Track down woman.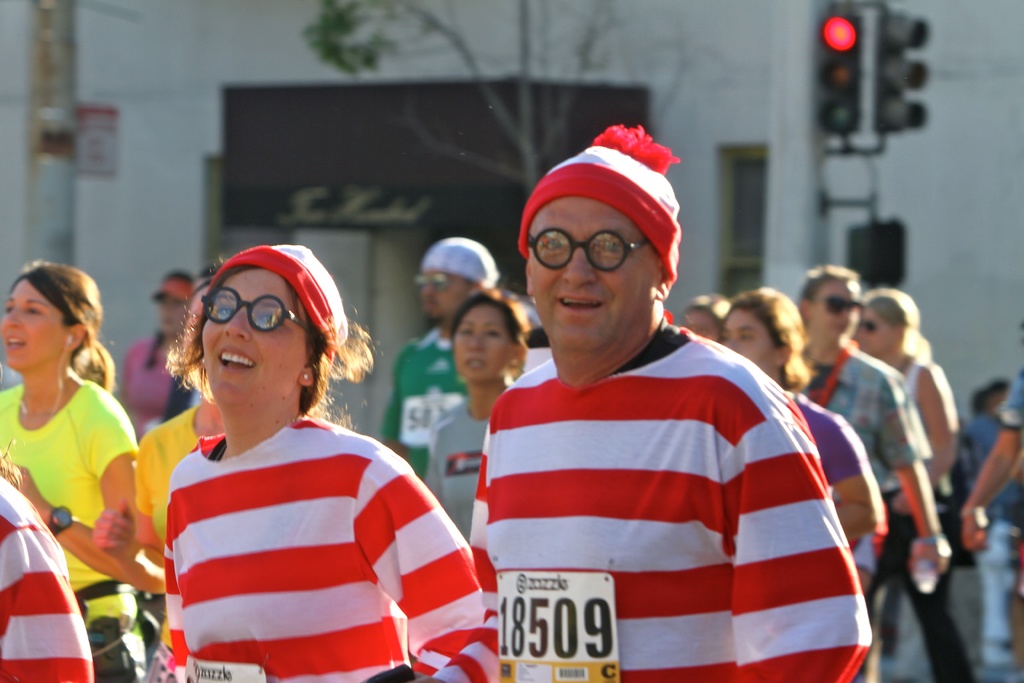
Tracked to [0, 256, 159, 682].
